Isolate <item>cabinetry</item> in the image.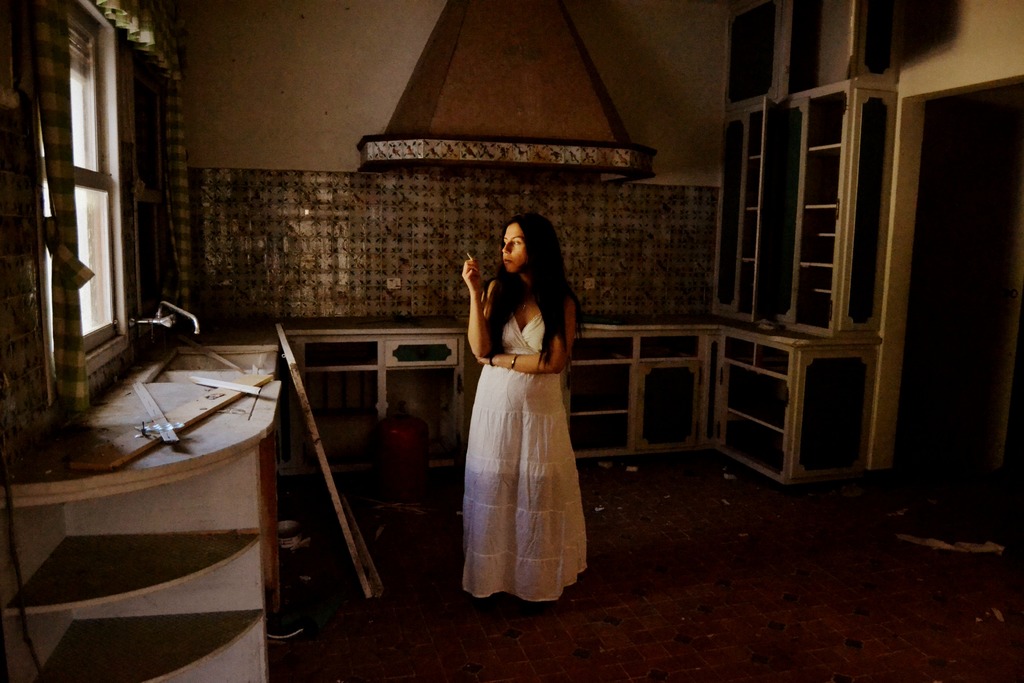
Isolated region: 733, 101, 763, 315.
